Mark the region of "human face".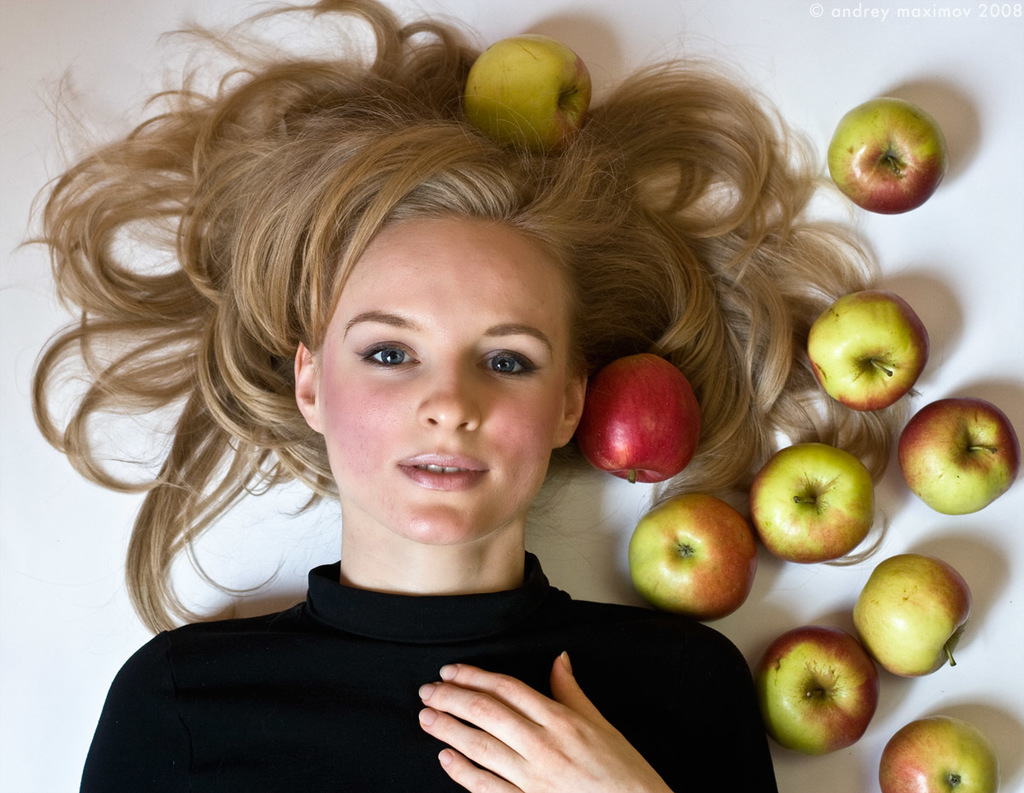
Region: Rect(317, 218, 565, 547).
